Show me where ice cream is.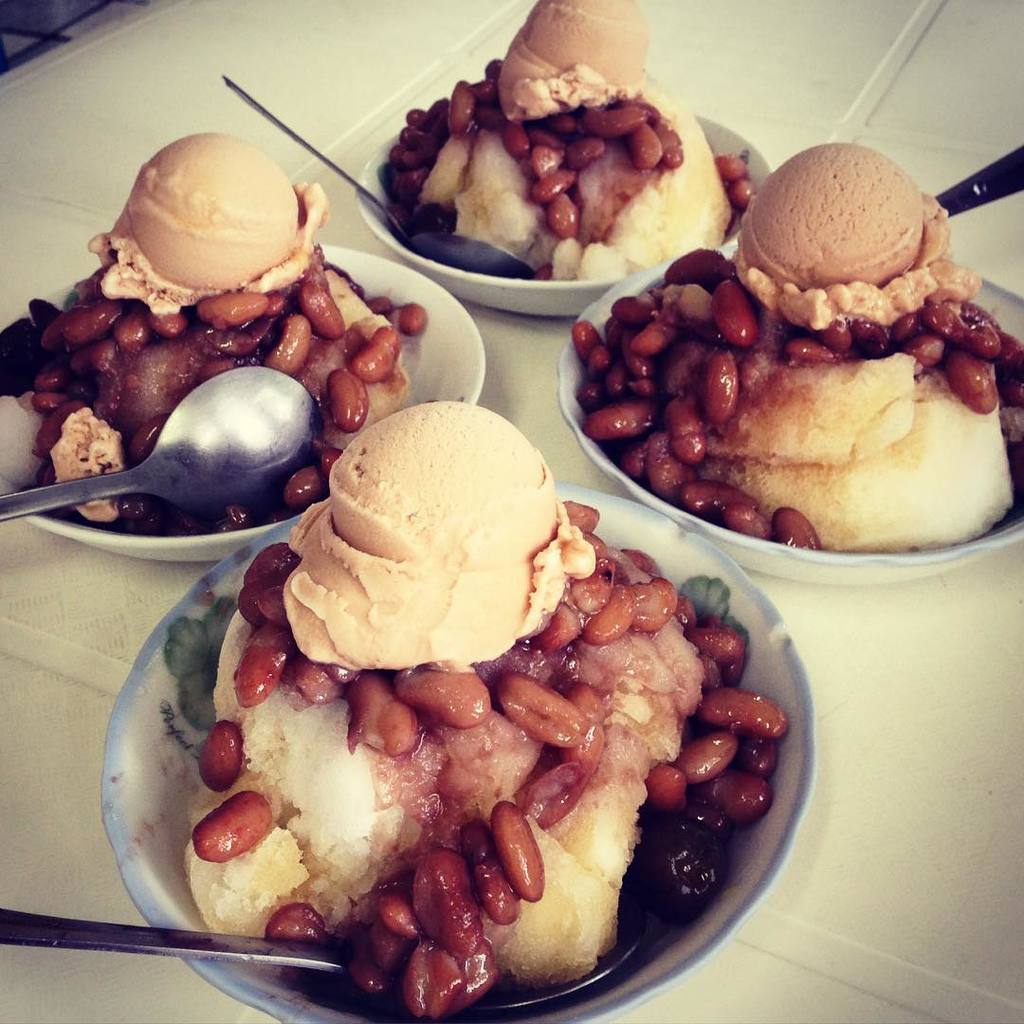
ice cream is at 574 137 1023 561.
